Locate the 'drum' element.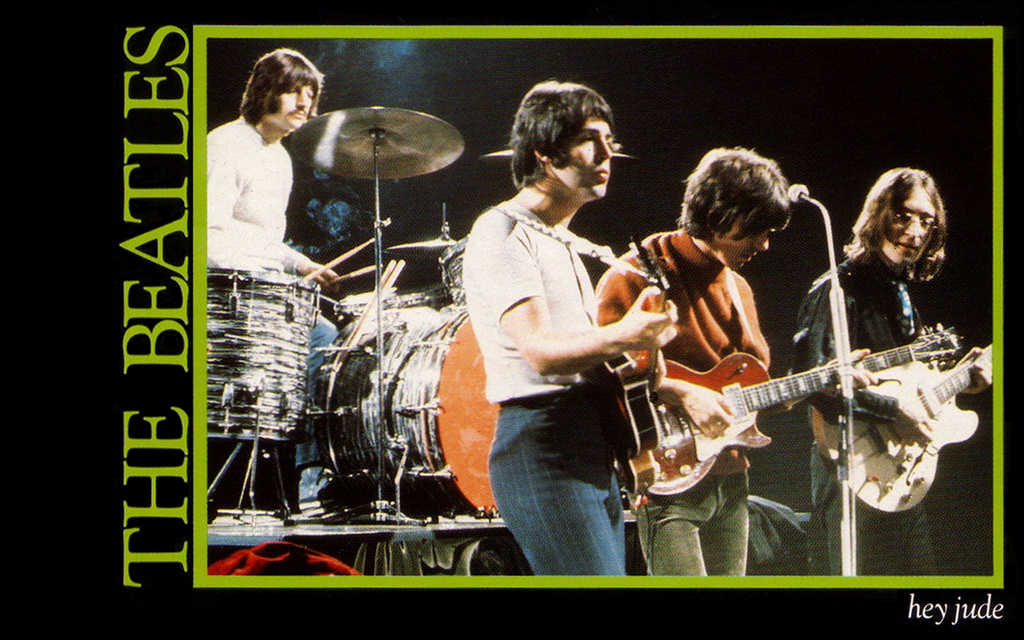
Element bbox: (360, 300, 499, 516).
